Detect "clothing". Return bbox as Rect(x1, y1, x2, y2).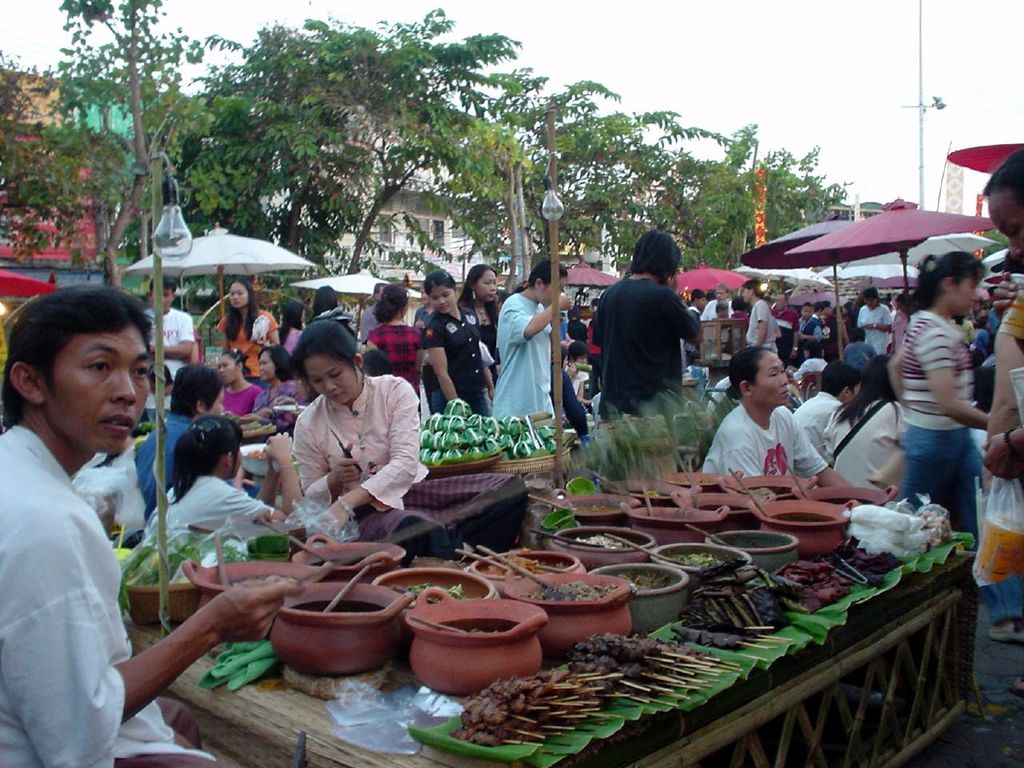
Rect(357, 310, 439, 390).
